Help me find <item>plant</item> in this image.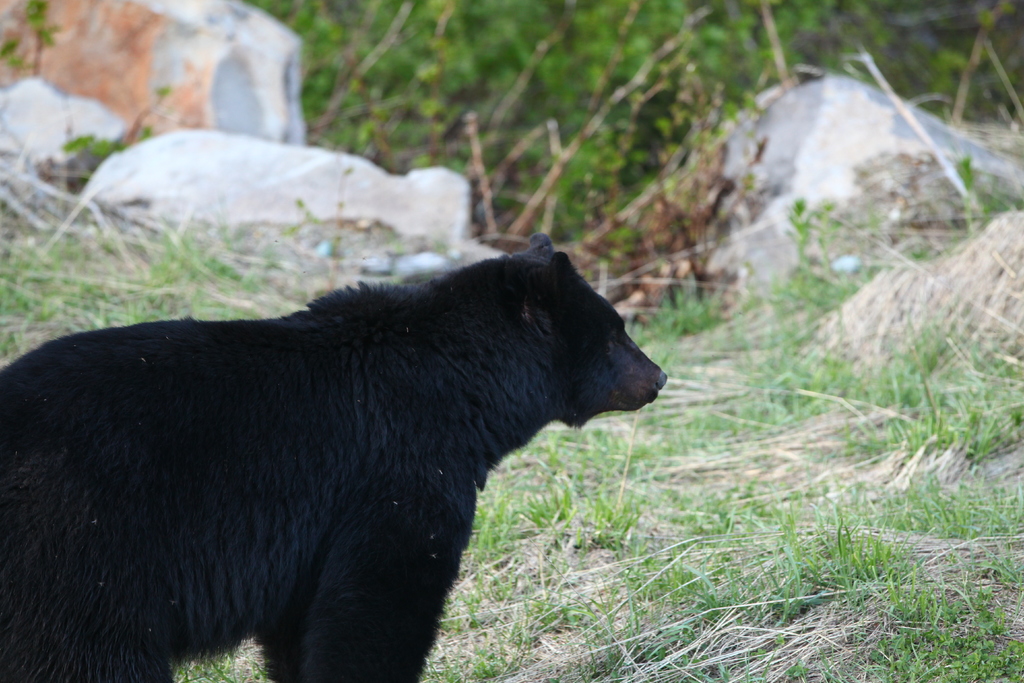
Found it: [left=0, top=140, right=408, bottom=372].
